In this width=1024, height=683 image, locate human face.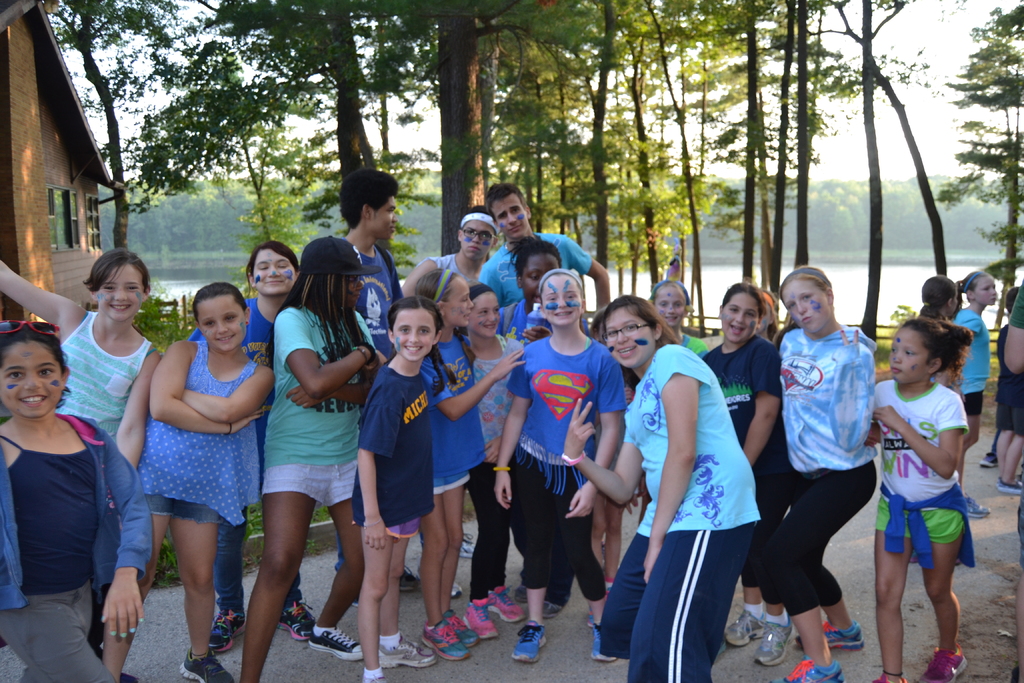
Bounding box: [x1=448, y1=284, x2=479, y2=323].
